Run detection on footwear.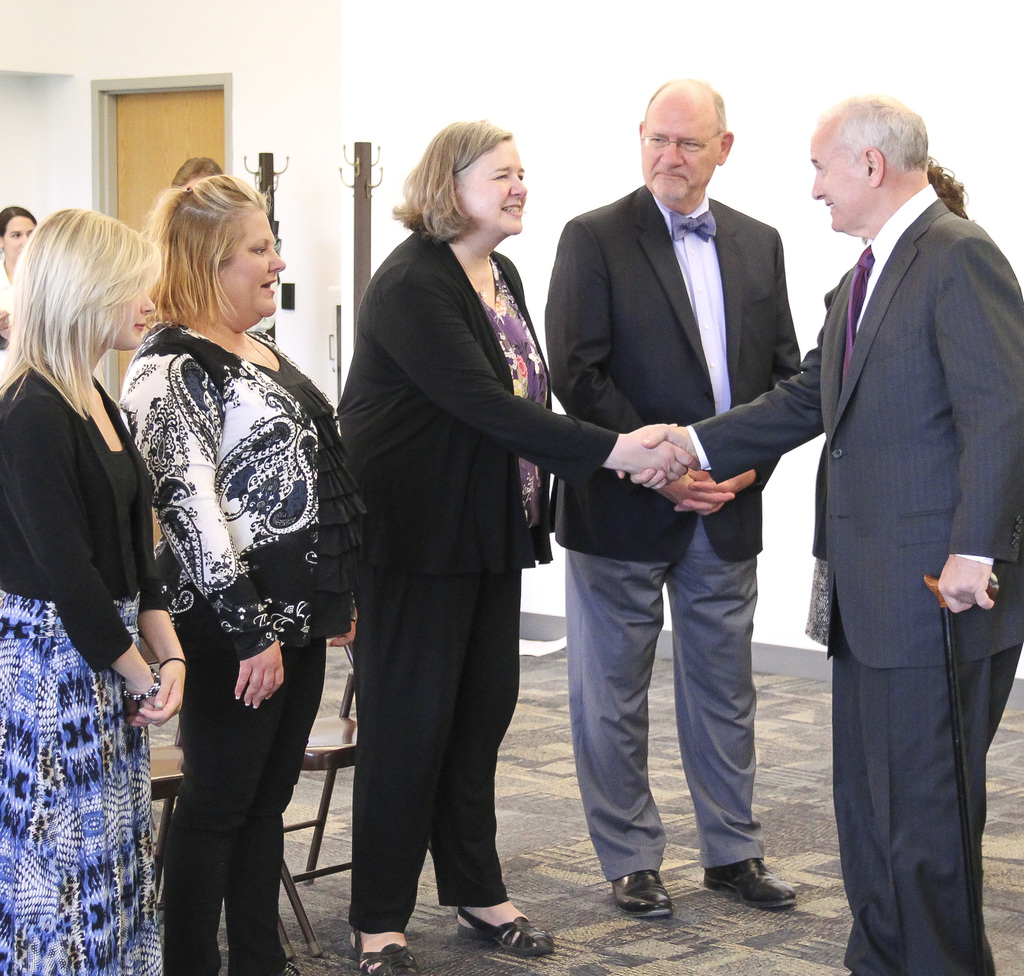
Result: box=[614, 870, 669, 918].
